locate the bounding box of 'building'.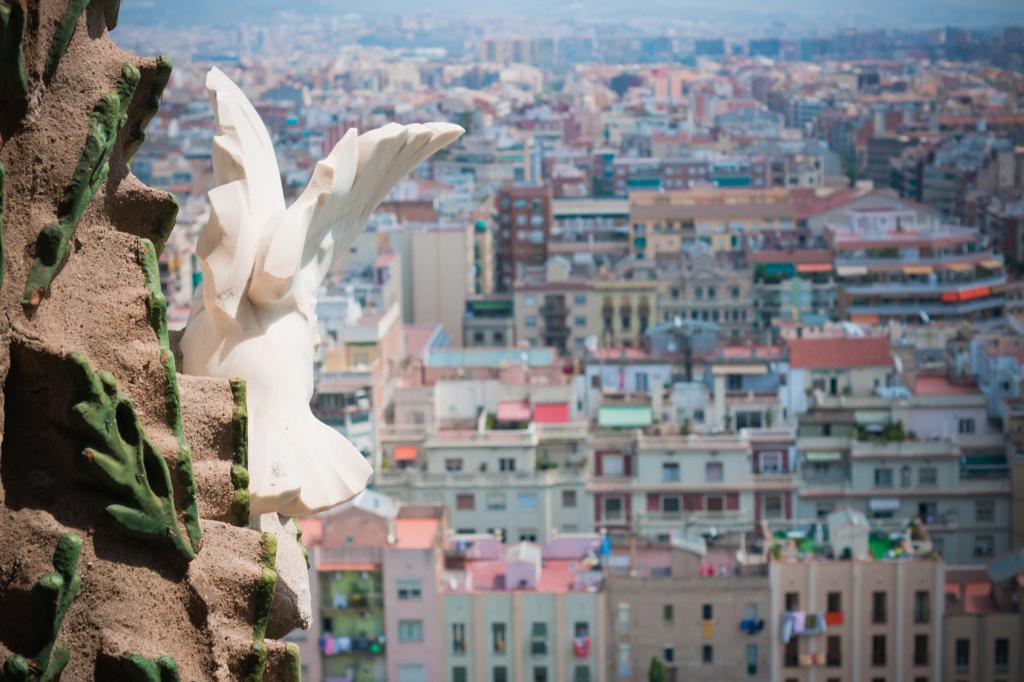
Bounding box: locate(771, 510, 945, 681).
